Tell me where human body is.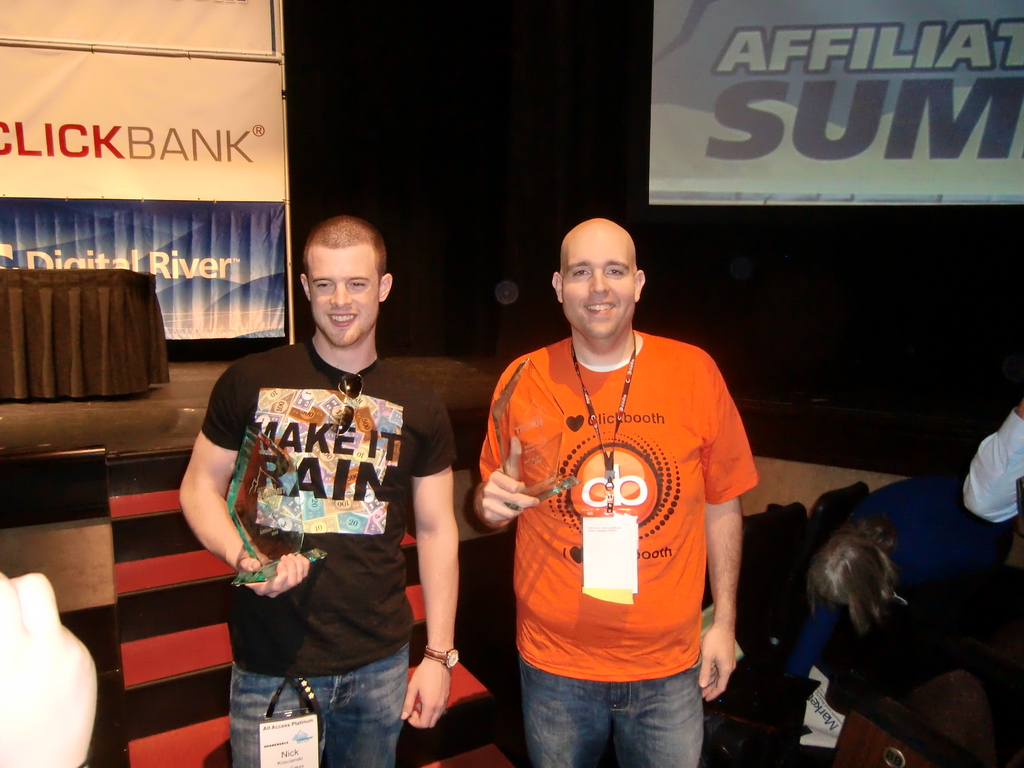
human body is at [left=476, top=216, right=767, bottom=767].
